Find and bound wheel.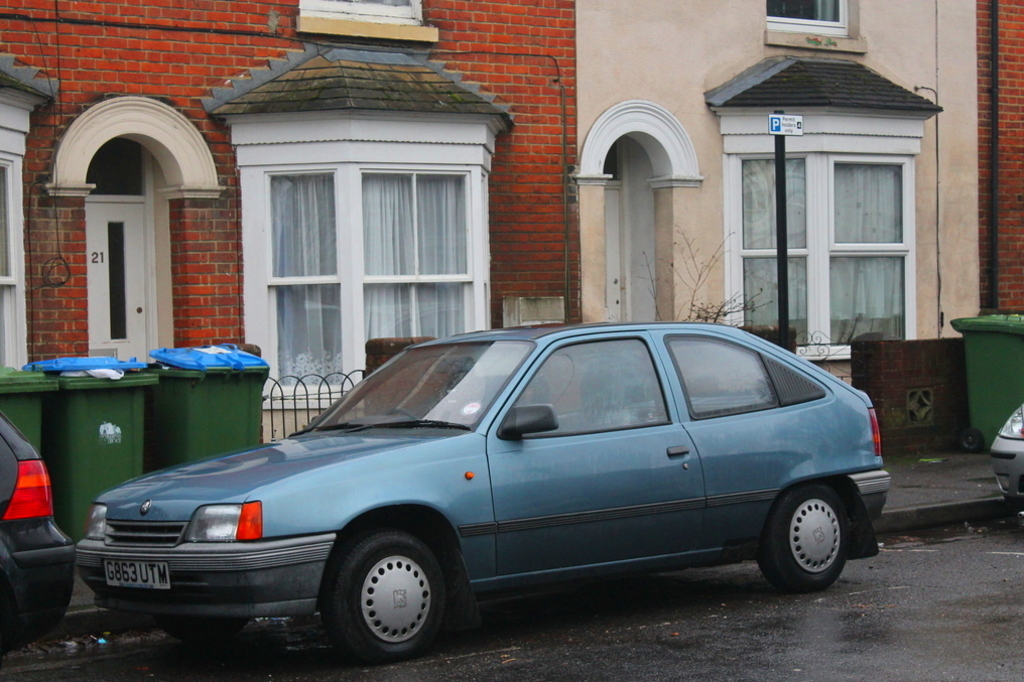
Bound: x1=157 y1=613 x2=245 y2=649.
